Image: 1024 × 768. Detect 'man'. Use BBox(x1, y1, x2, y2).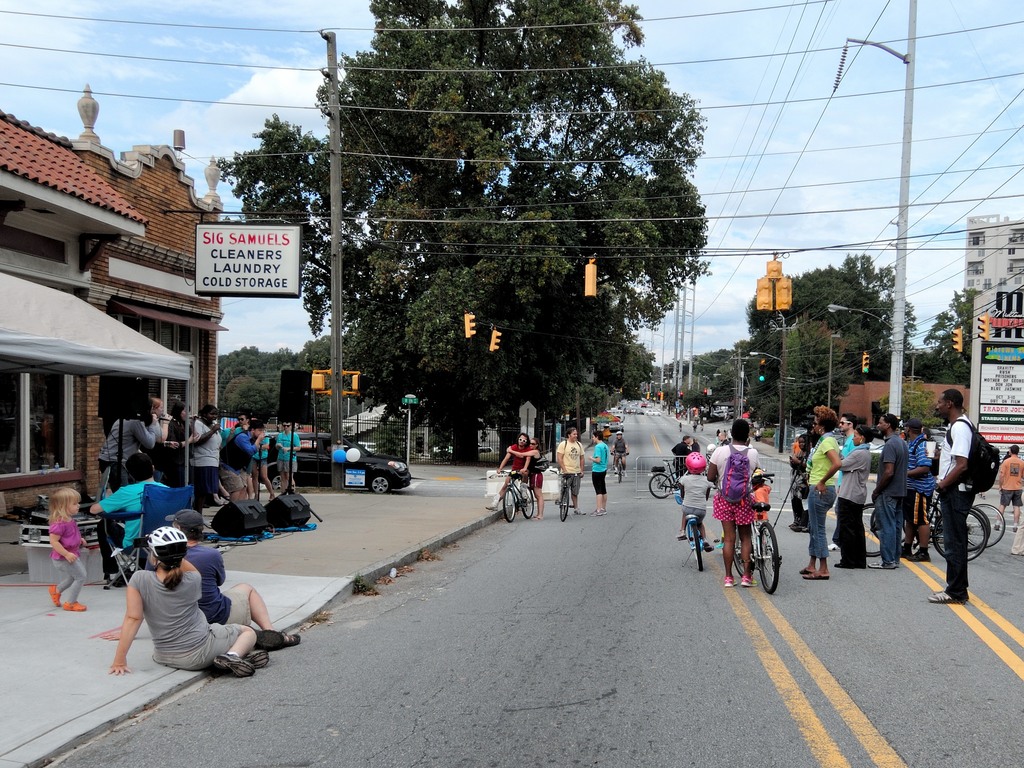
BBox(587, 430, 605, 517).
